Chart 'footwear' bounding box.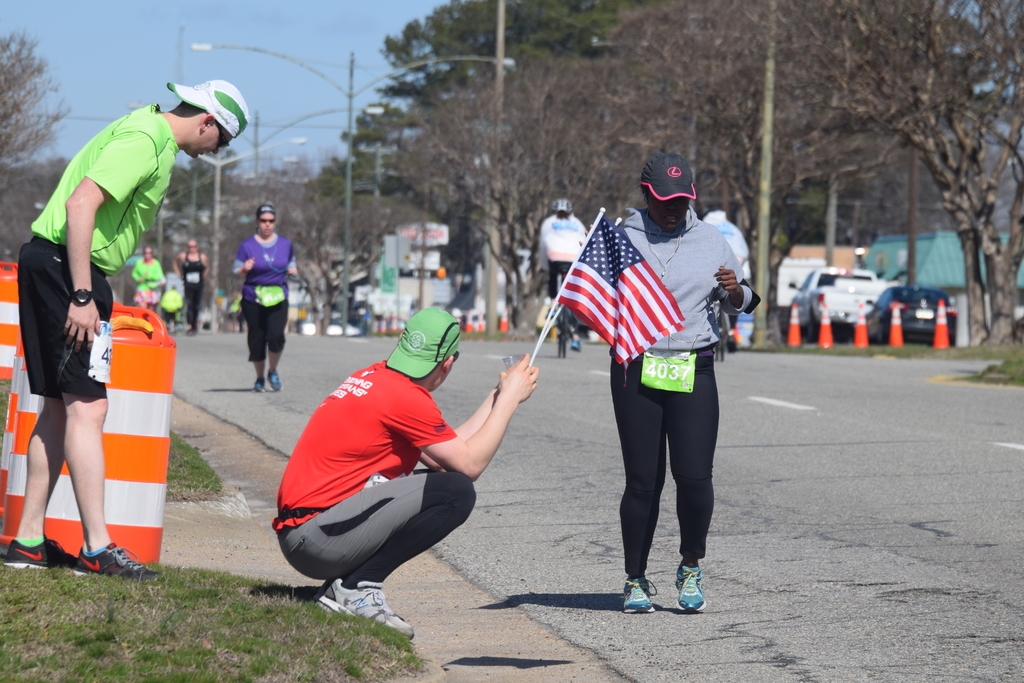
Charted: <box>67,530,164,585</box>.
